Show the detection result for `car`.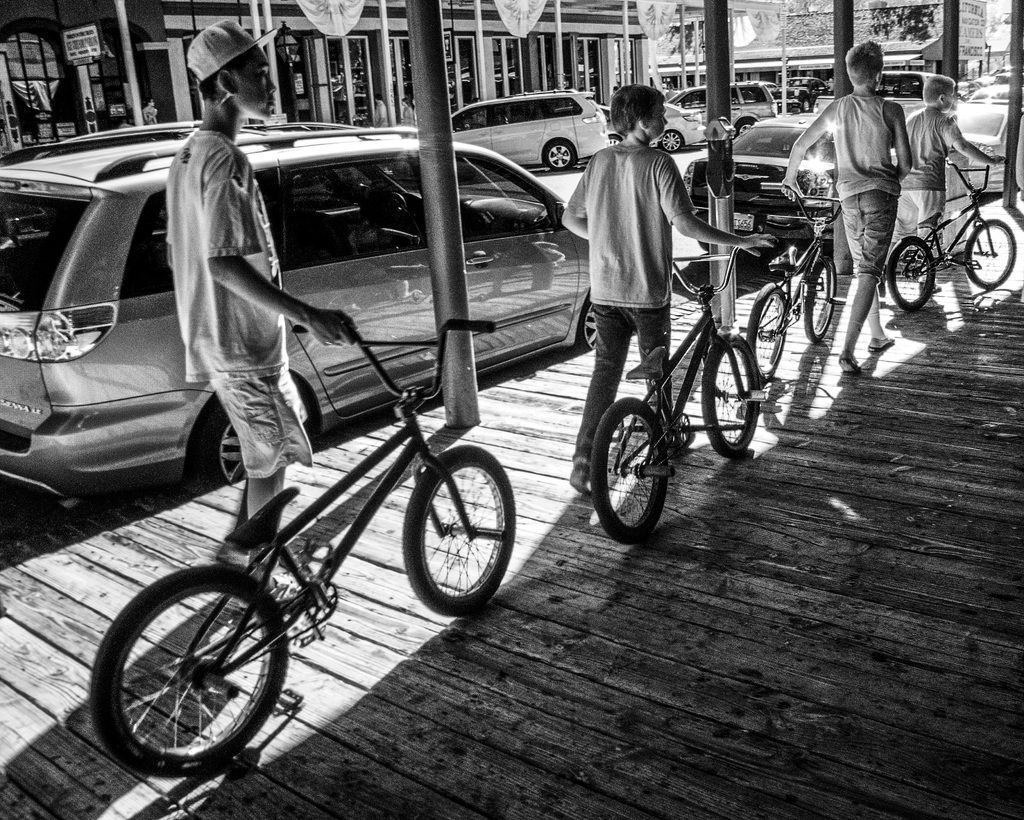
locate(769, 82, 799, 115).
